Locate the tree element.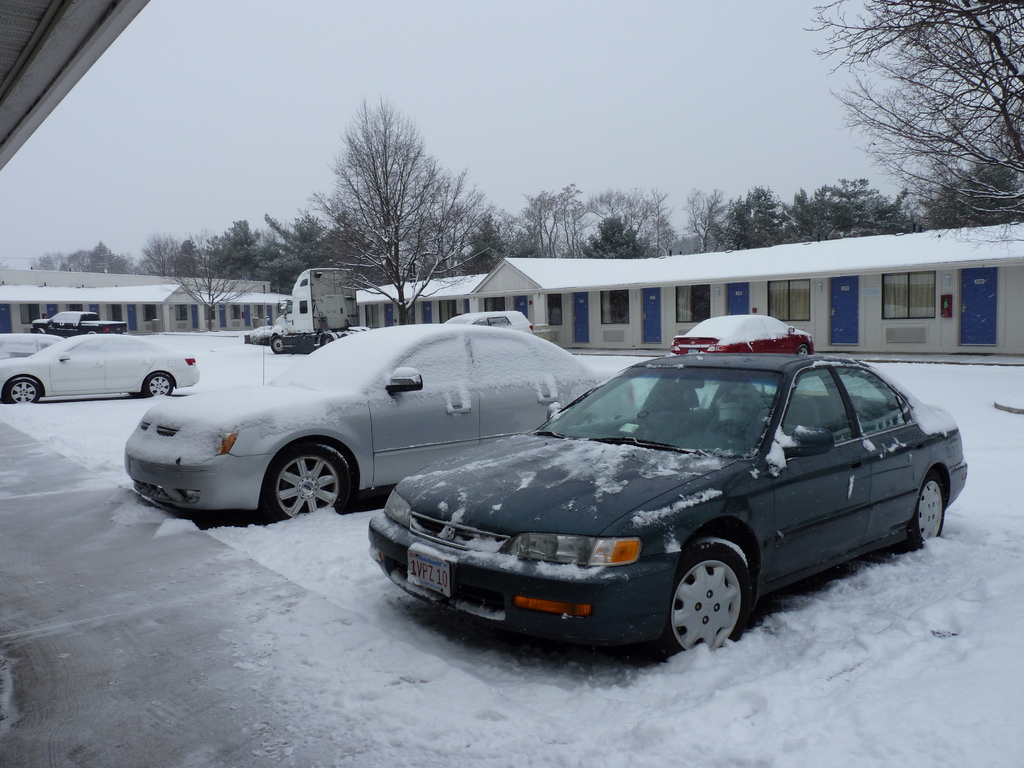
Element bbox: x1=465, y1=204, x2=535, y2=280.
